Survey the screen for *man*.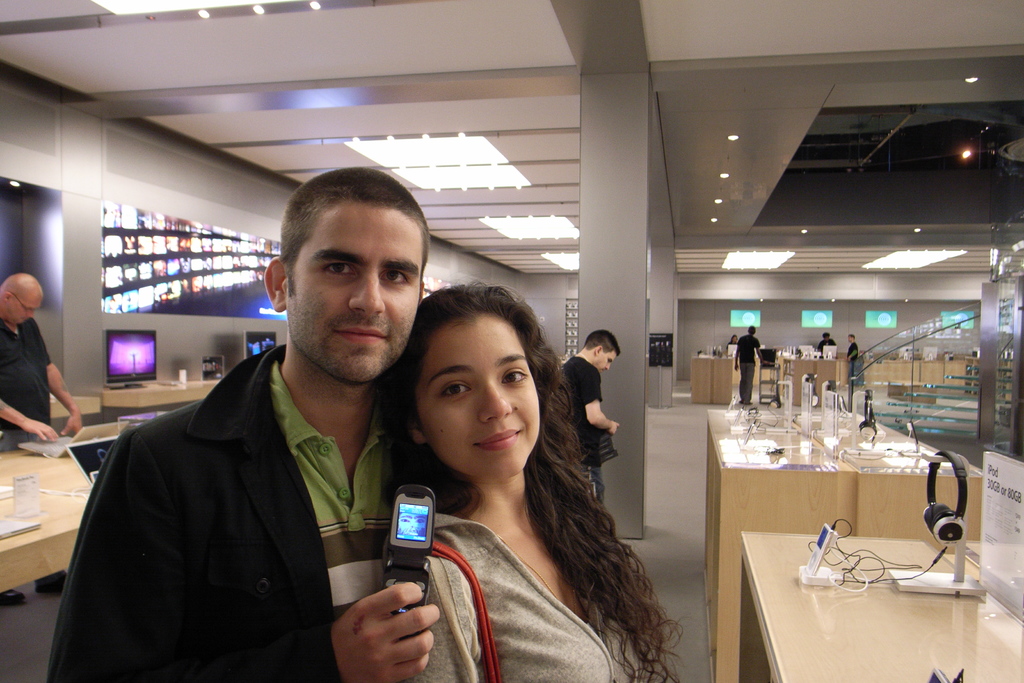
Survey found: {"x1": 557, "y1": 329, "x2": 622, "y2": 507}.
